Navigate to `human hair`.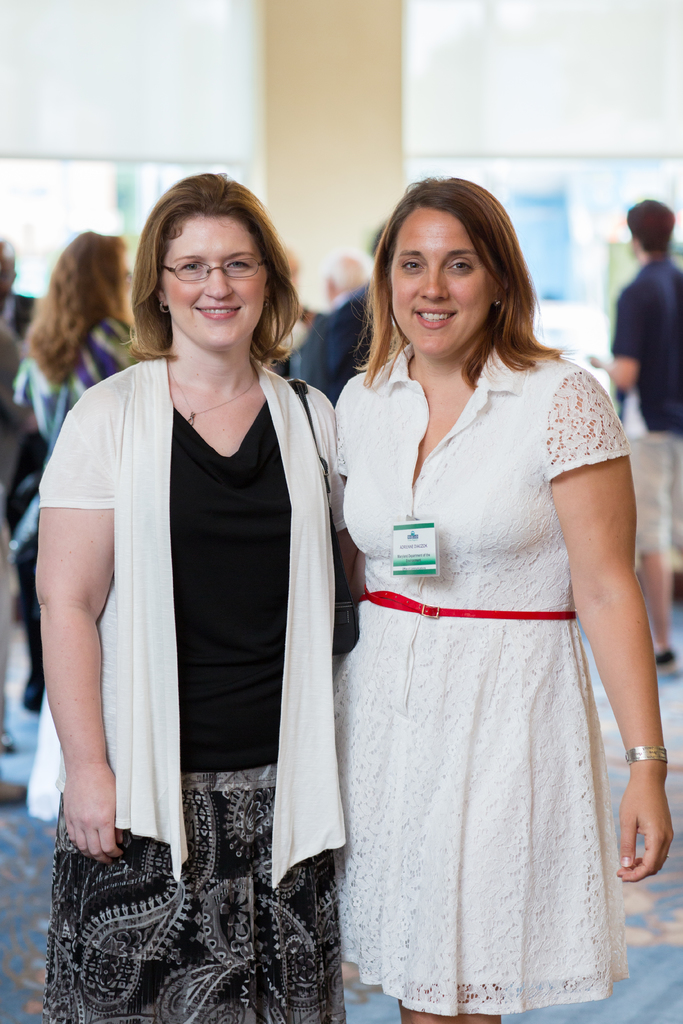
Navigation target: bbox=(122, 168, 302, 369).
